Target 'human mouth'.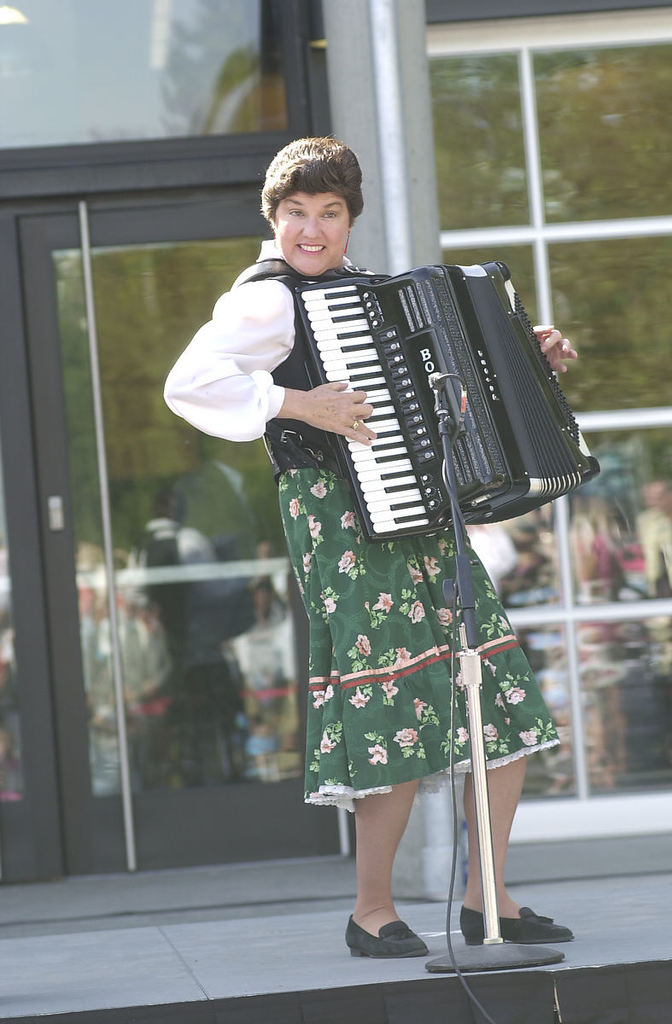
Target region: bbox=[298, 244, 324, 253].
